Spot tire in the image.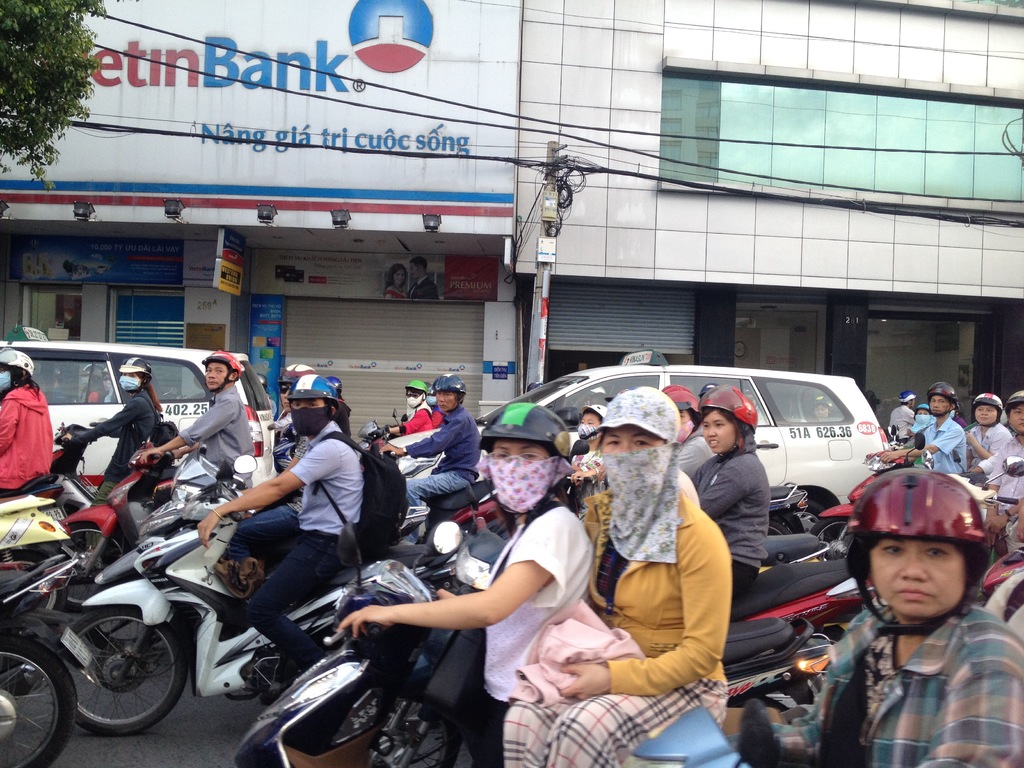
tire found at region(337, 689, 462, 767).
